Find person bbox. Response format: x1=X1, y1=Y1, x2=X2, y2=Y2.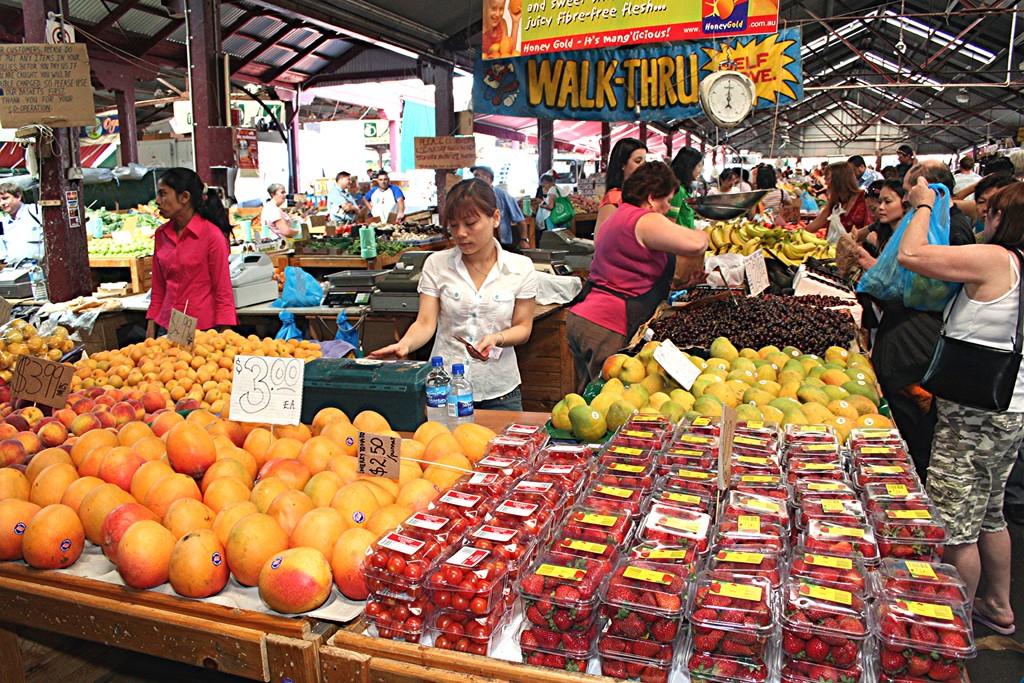
x1=143, y1=168, x2=234, y2=343.
